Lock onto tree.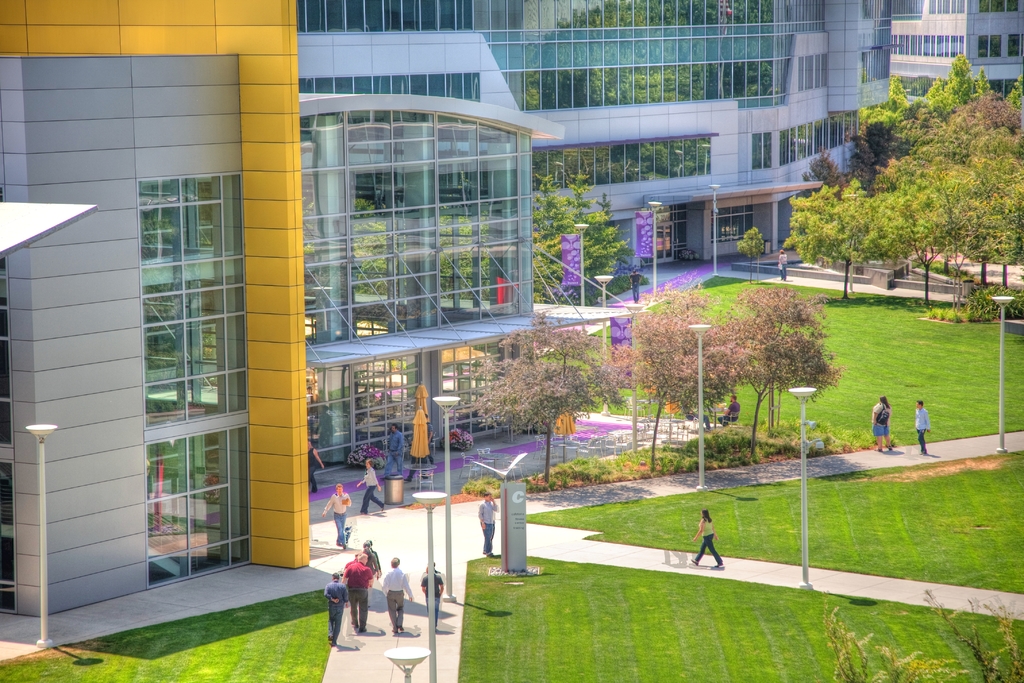
Locked: select_region(975, 124, 1023, 166).
